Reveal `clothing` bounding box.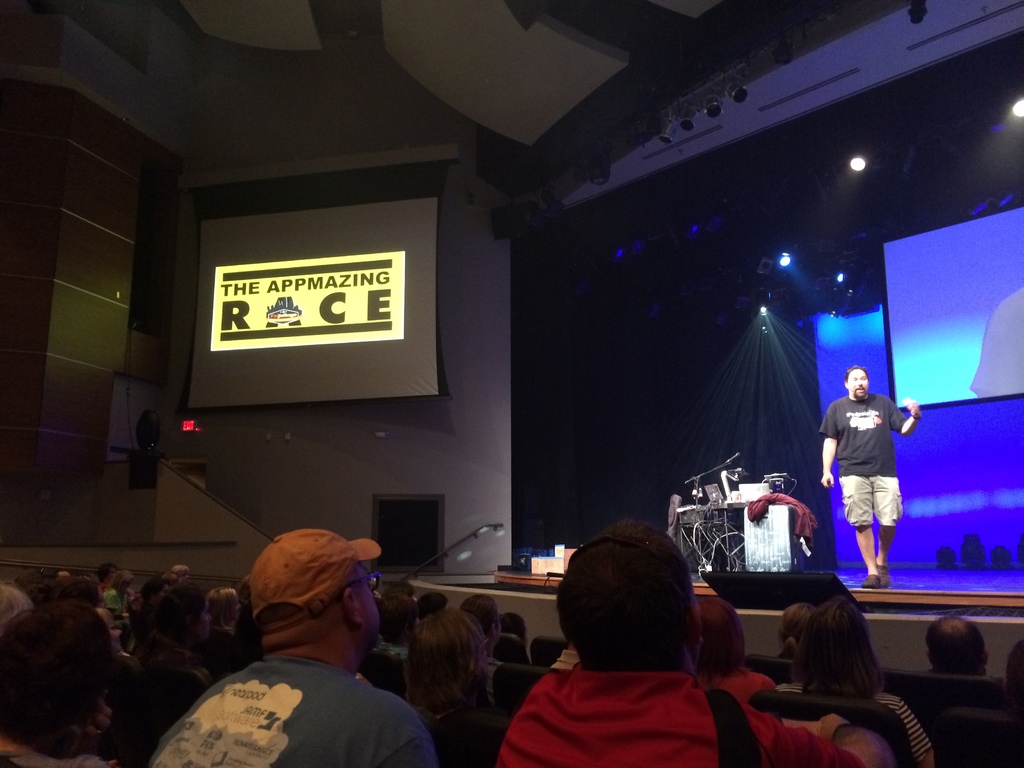
Revealed: [left=824, top=400, right=911, bottom=544].
